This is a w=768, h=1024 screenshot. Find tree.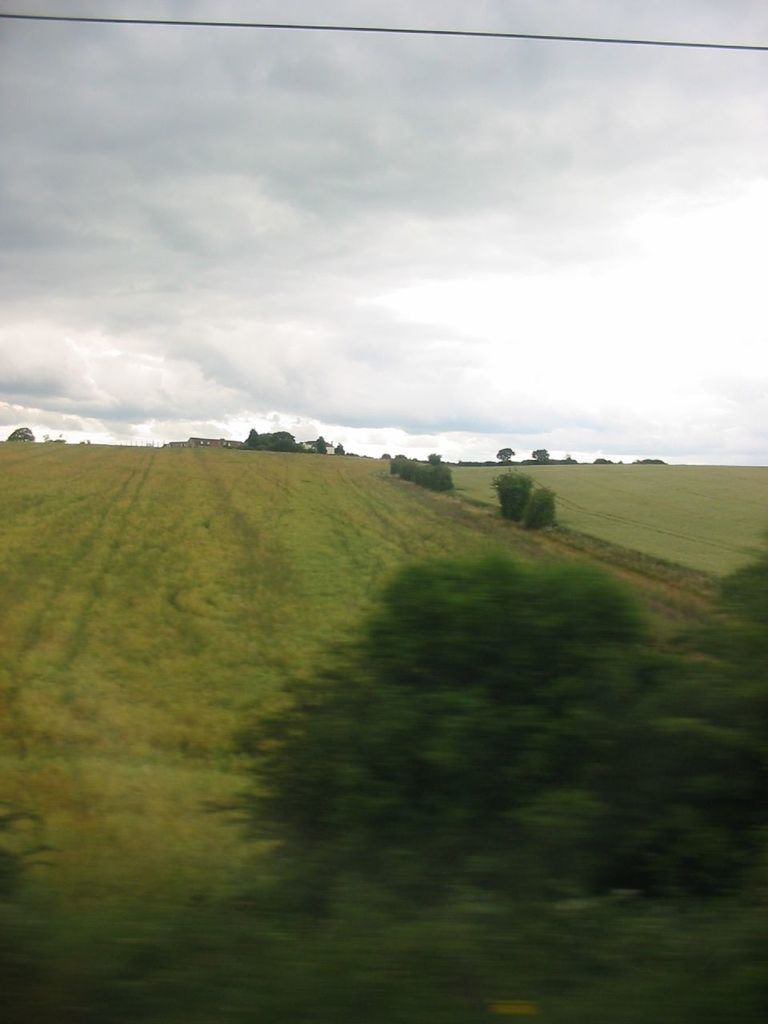
Bounding box: crop(4, 423, 38, 443).
